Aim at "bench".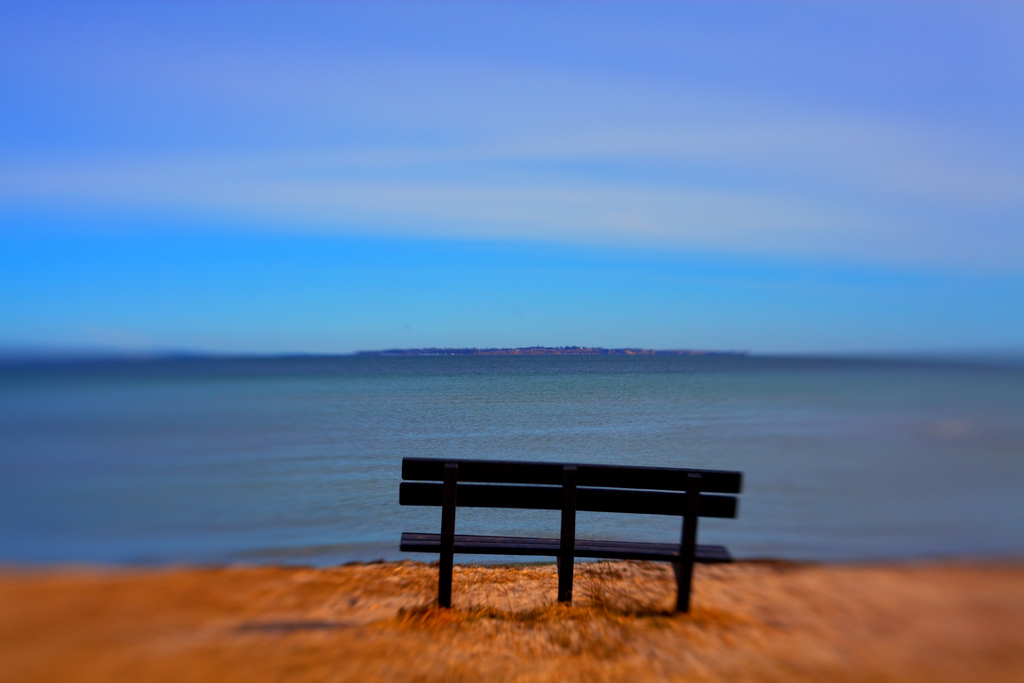
Aimed at x1=374 y1=456 x2=751 y2=629.
